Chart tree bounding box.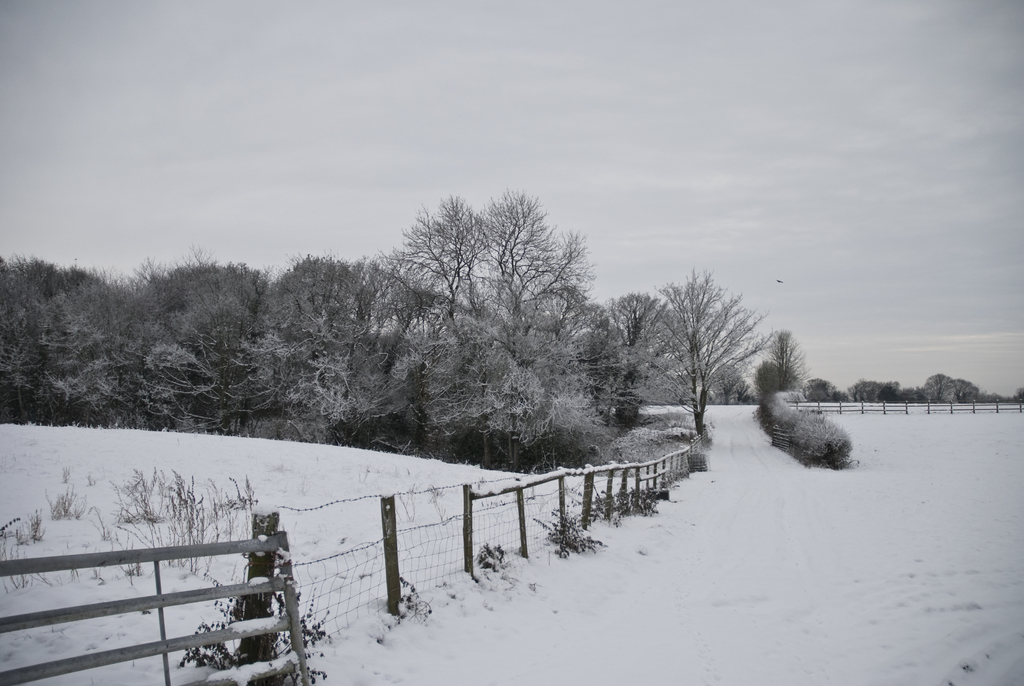
Charted: (left=347, top=193, right=503, bottom=383).
